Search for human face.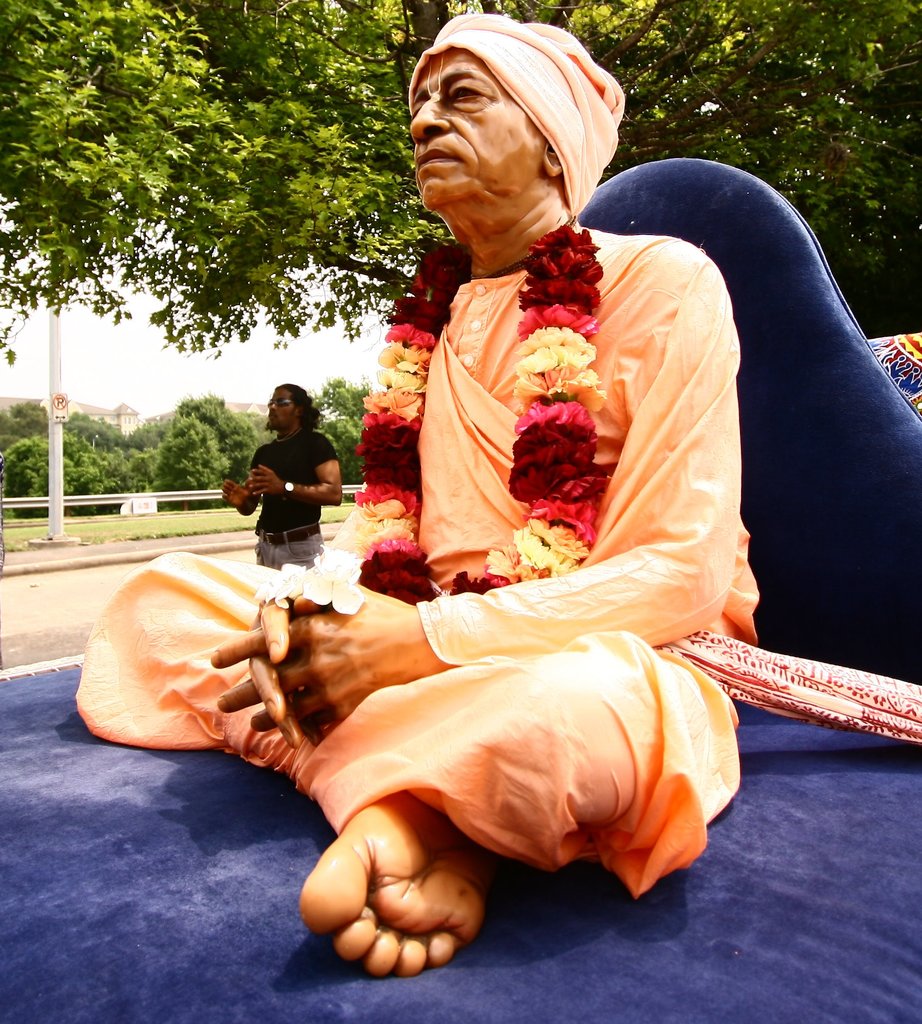
Found at 406:51:547:213.
